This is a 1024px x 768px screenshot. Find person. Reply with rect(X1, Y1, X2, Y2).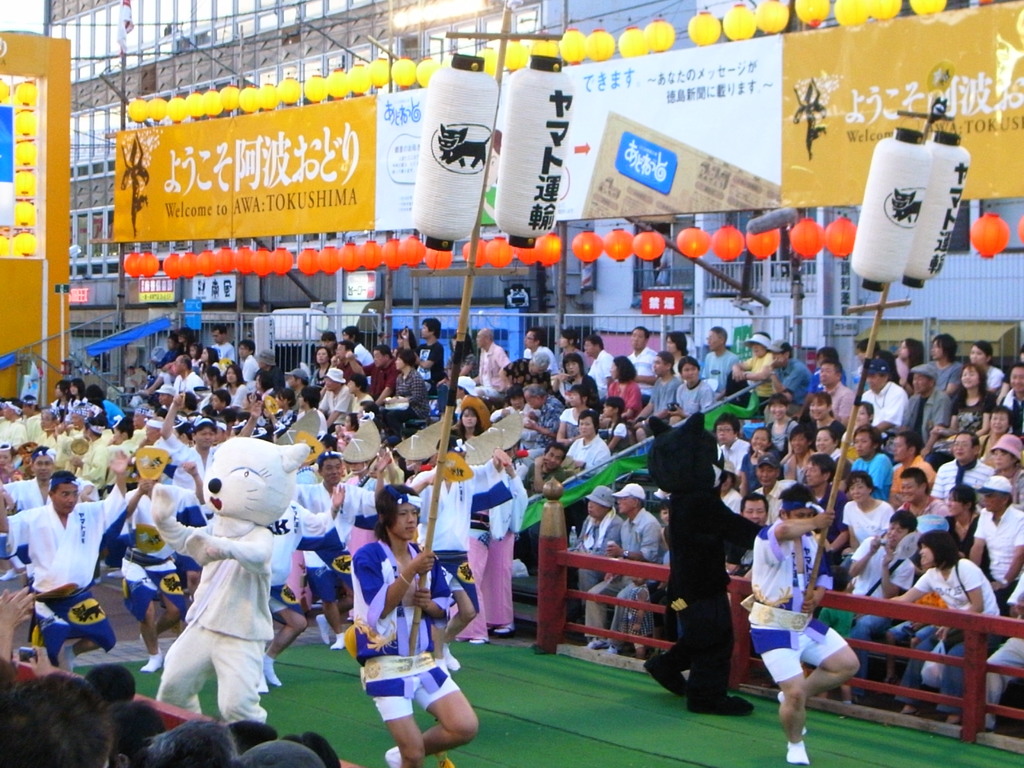
rect(659, 386, 751, 728).
